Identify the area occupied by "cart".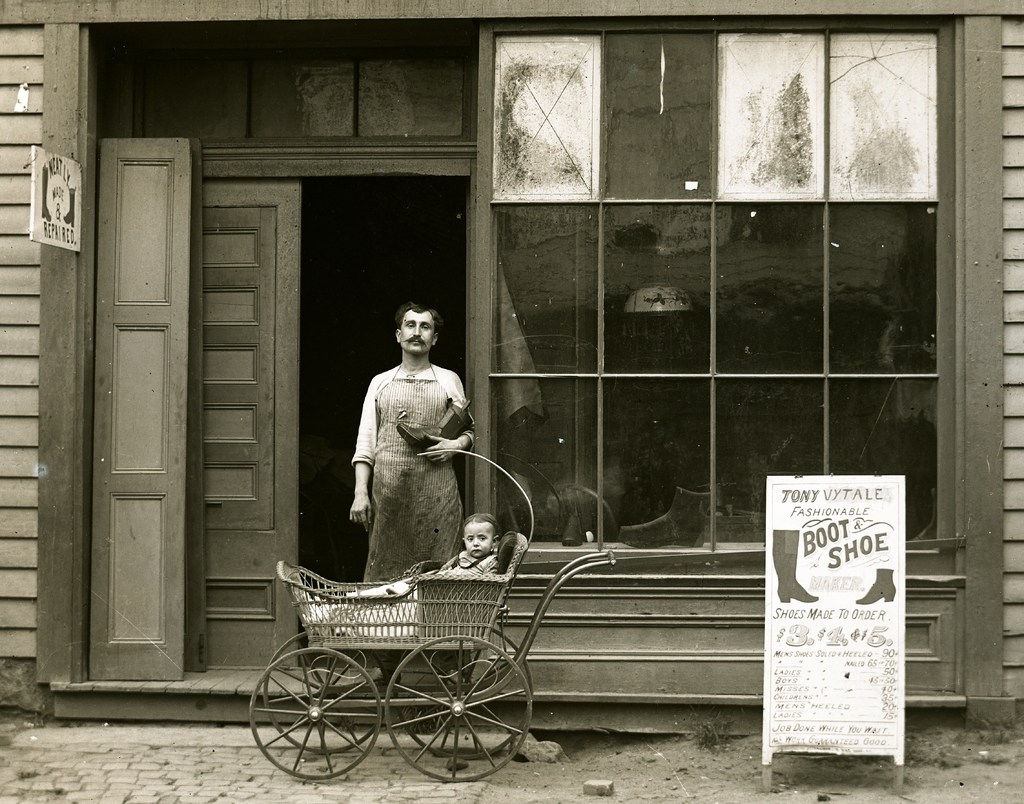
Area: bbox=[246, 448, 619, 780].
